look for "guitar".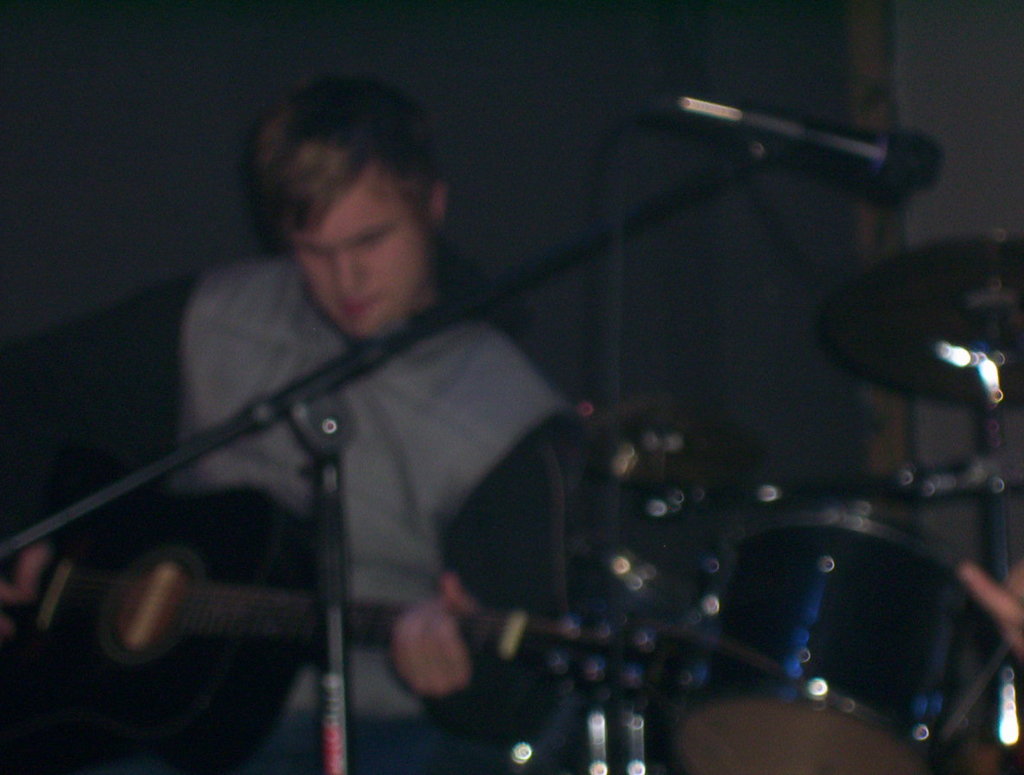
Found: detection(0, 475, 725, 771).
